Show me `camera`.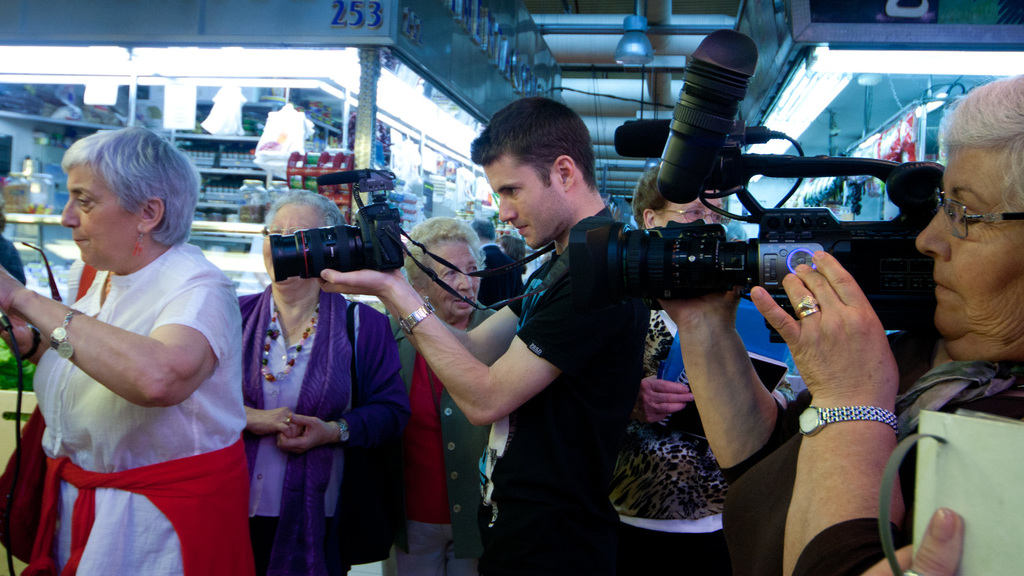
`camera` is here: [0, 124, 25, 328].
